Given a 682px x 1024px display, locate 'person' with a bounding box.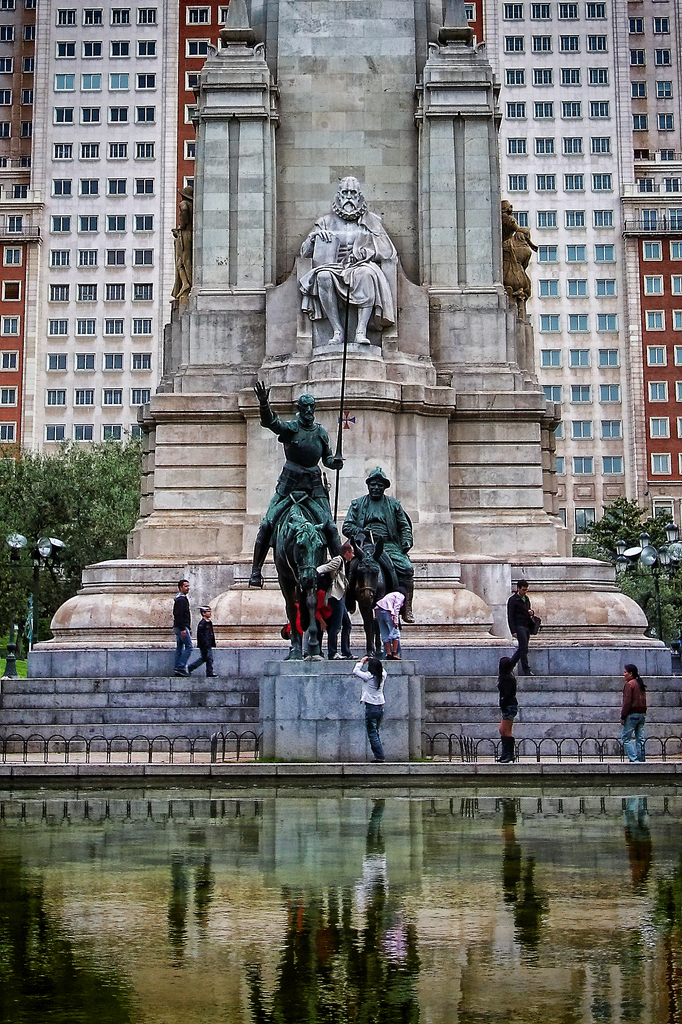
Located: [left=309, top=542, right=356, bottom=666].
